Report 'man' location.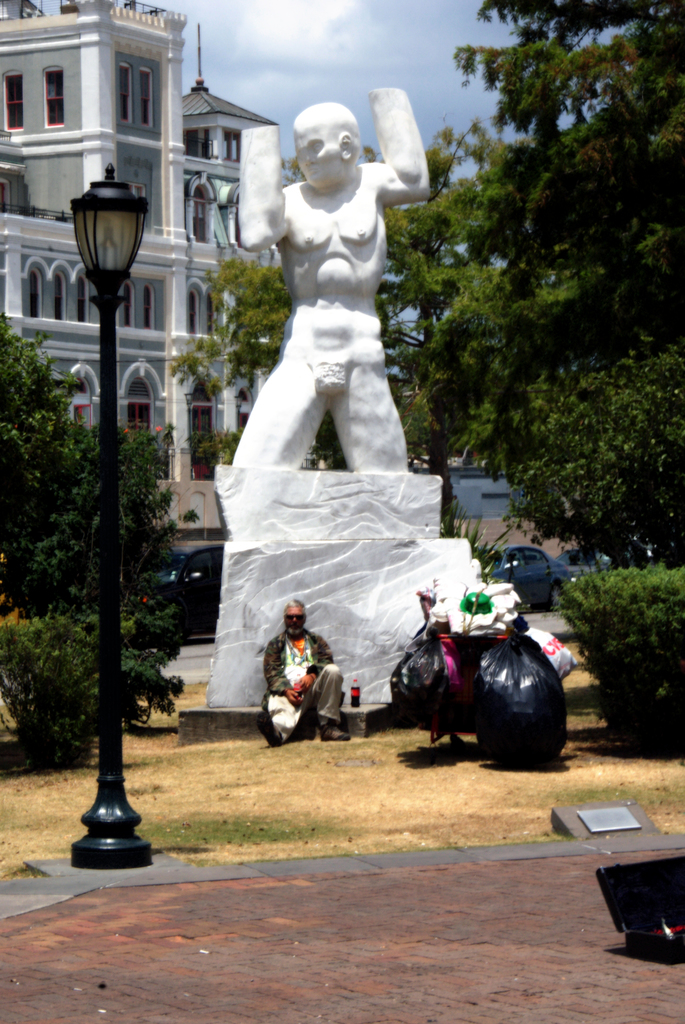
Report: pyautogui.locateOnScreen(262, 600, 344, 753).
